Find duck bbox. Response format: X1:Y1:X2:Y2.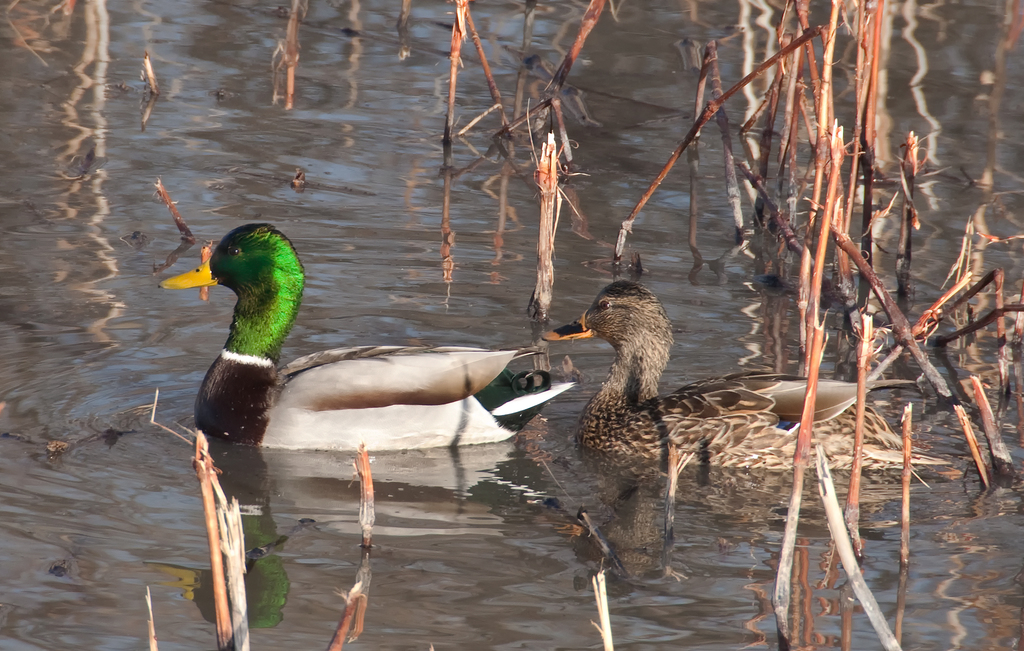
150:210:585:467.
